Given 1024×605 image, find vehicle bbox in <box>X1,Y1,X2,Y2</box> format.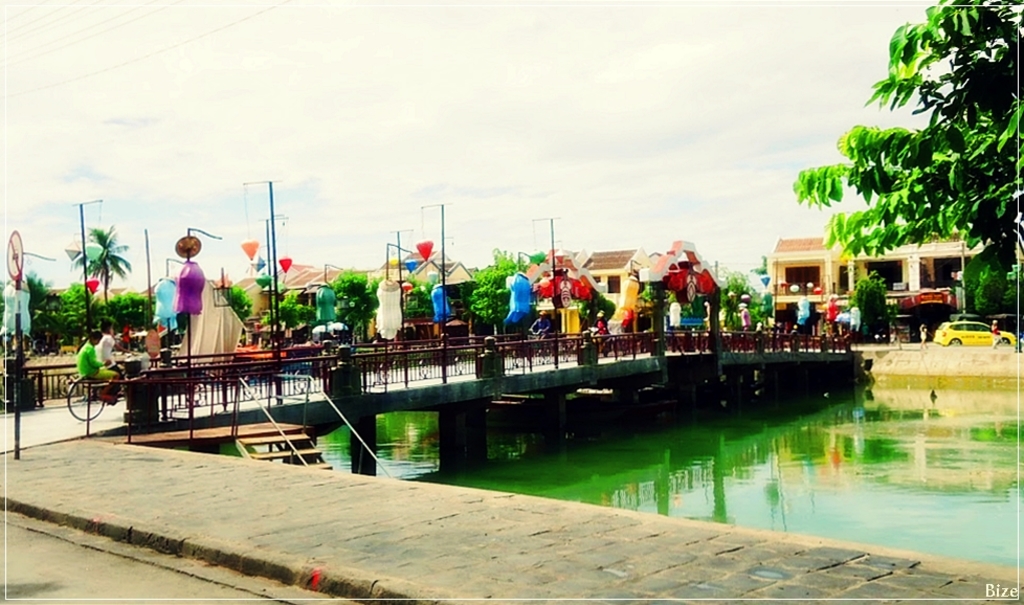
<box>919,307,1018,352</box>.
